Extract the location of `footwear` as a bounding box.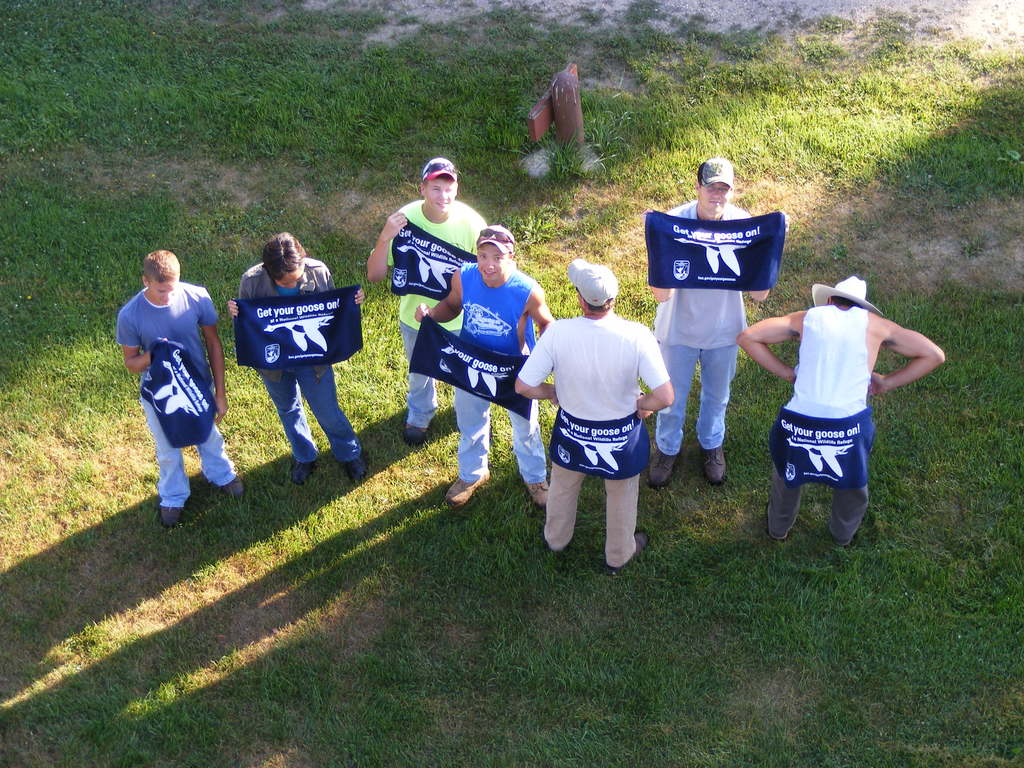
[left=648, top=444, right=681, bottom=488].
